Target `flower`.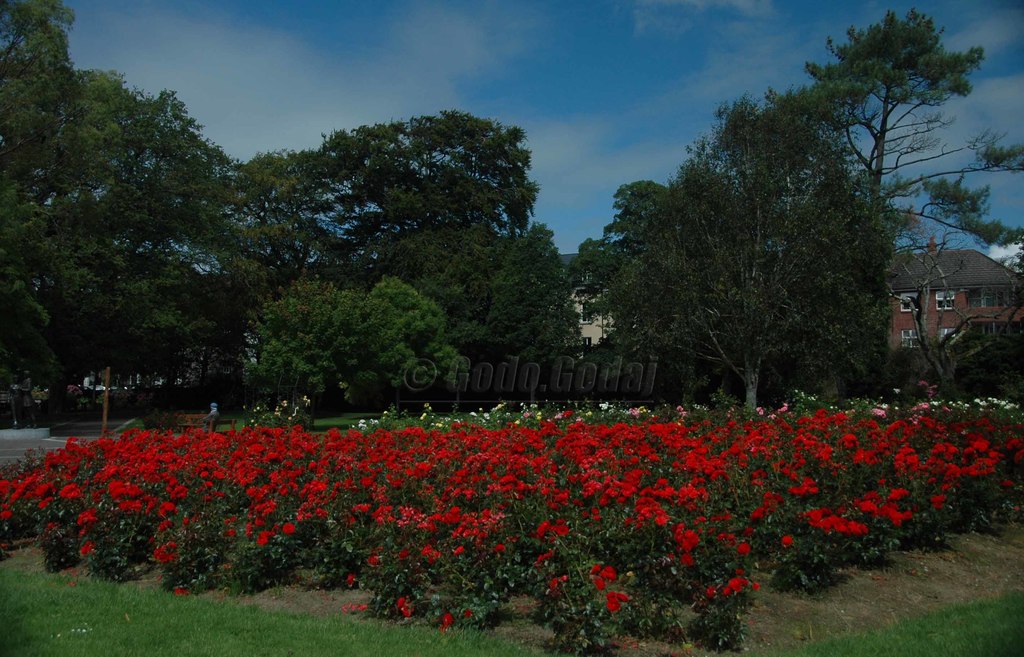
Target region: bbox=(451, 546, 467, 557).
